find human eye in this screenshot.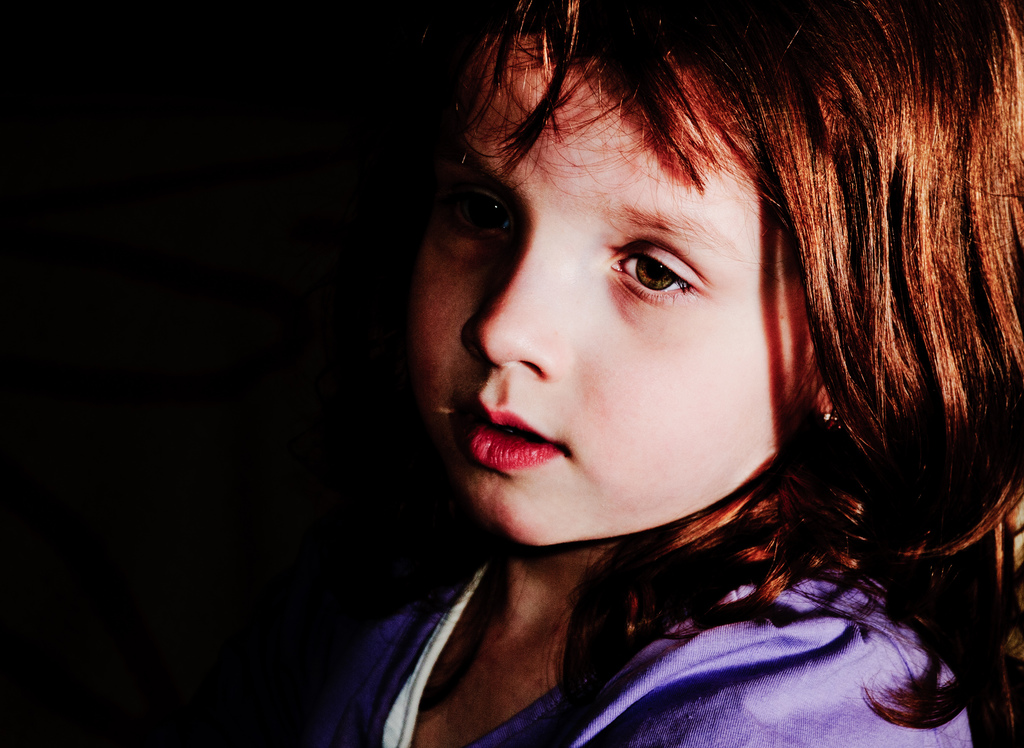
The bounding box for human eye is (left=605, top=238, right=714, bottom=311).
